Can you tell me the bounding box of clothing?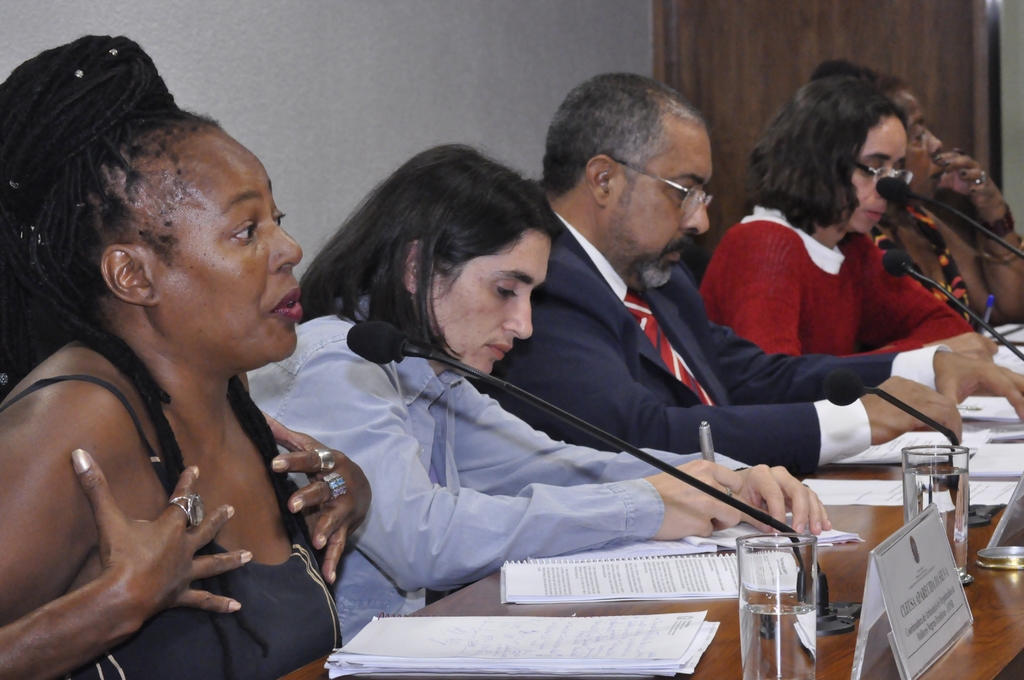
x1=0 y1=368 x2=337 y2=679.
